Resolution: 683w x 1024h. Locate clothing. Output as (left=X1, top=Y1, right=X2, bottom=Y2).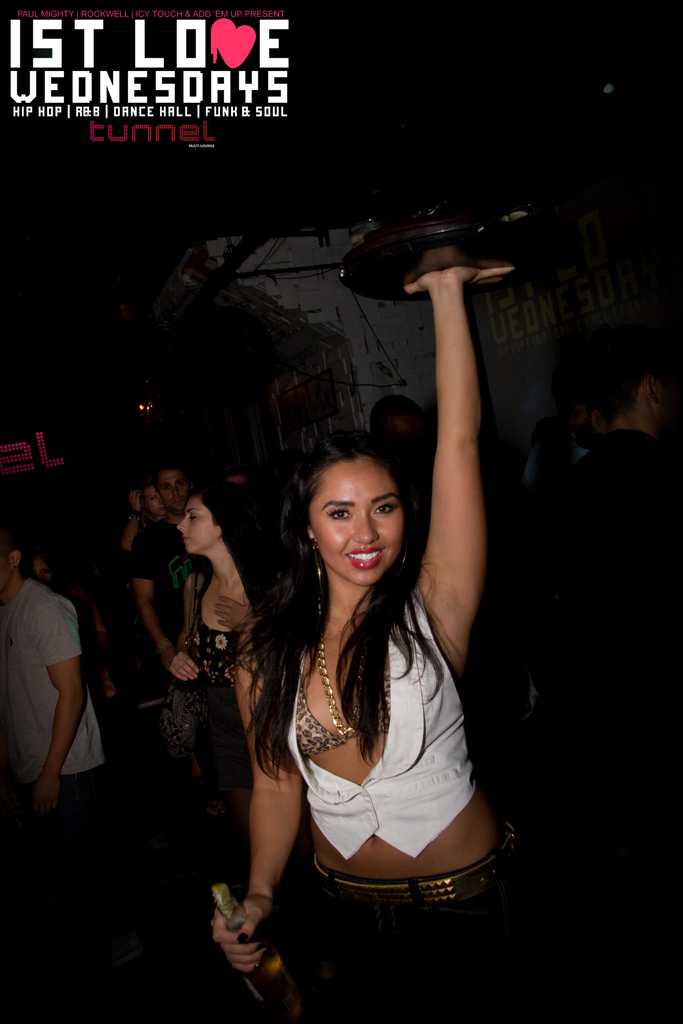
(left=238, top=535, right=502, bottom=932).
